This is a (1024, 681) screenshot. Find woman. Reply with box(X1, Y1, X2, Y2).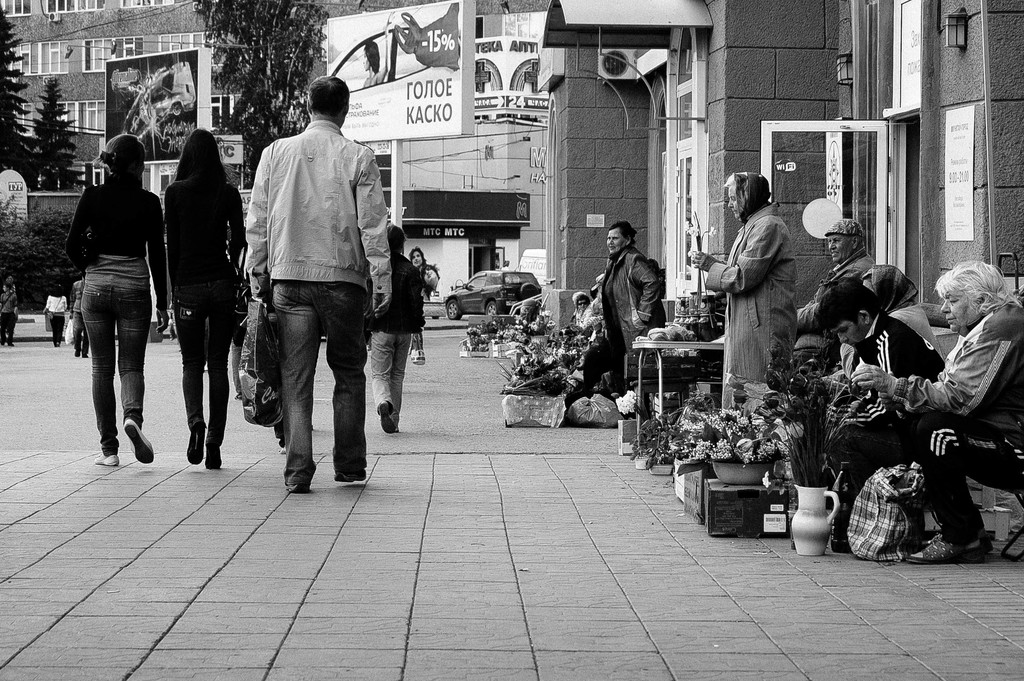
box(850, 260, 1023, 570).
